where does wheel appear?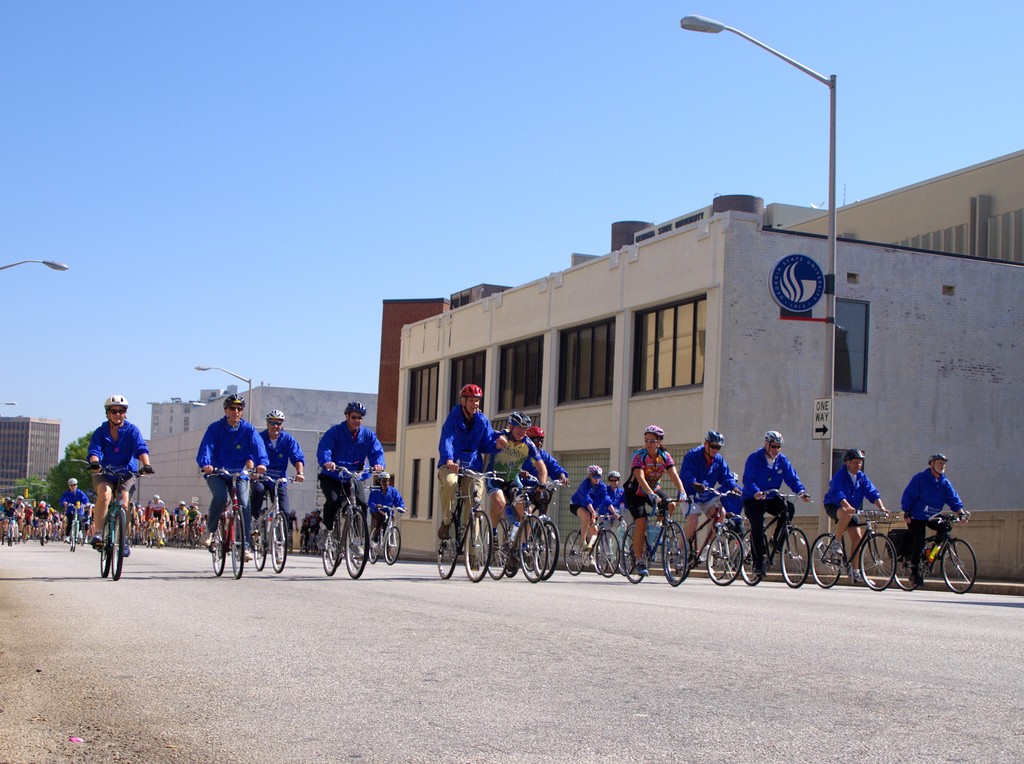
Appears at (left=273, top=509, right=289, bottom=575).
